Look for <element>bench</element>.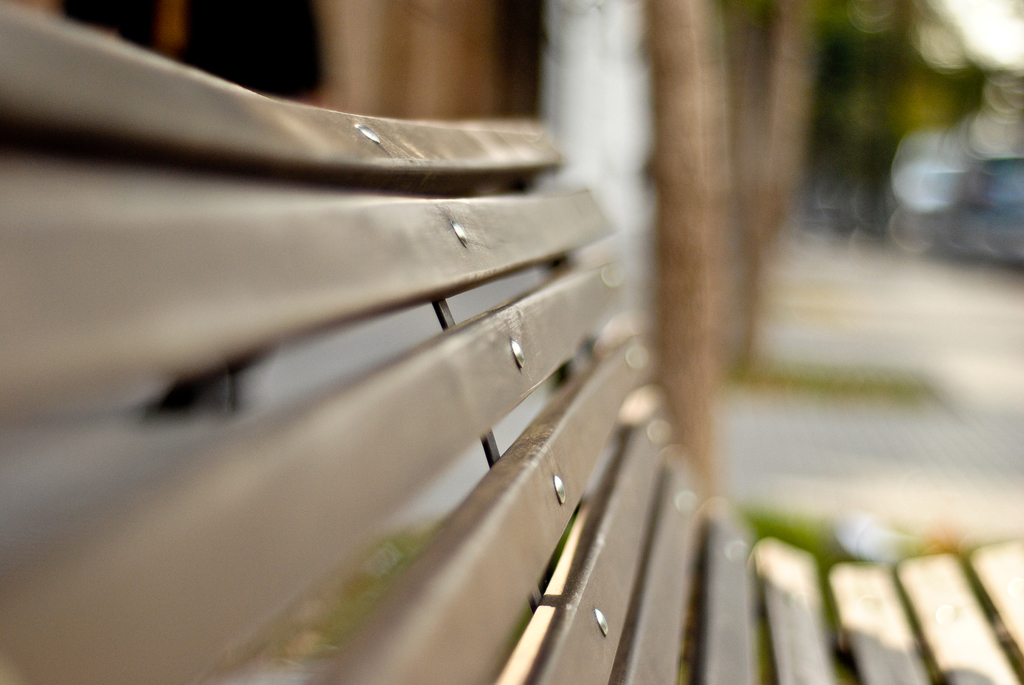
Found: bbox=(58, 33, 973, 676).
